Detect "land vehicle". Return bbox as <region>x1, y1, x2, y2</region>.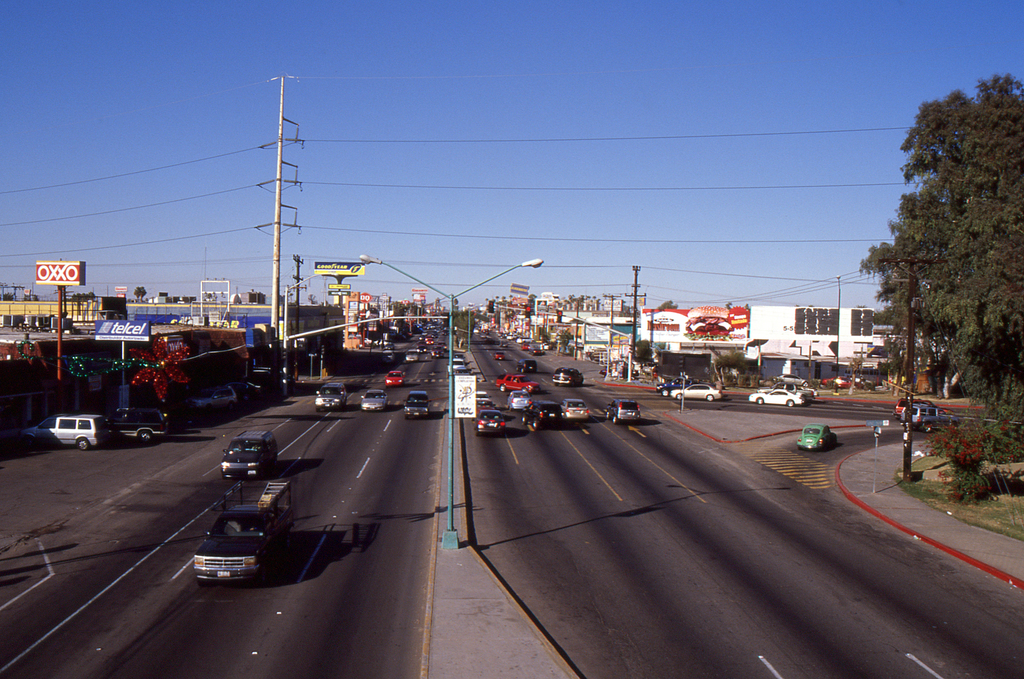
<region>802, 420, 832, 445</region>.
